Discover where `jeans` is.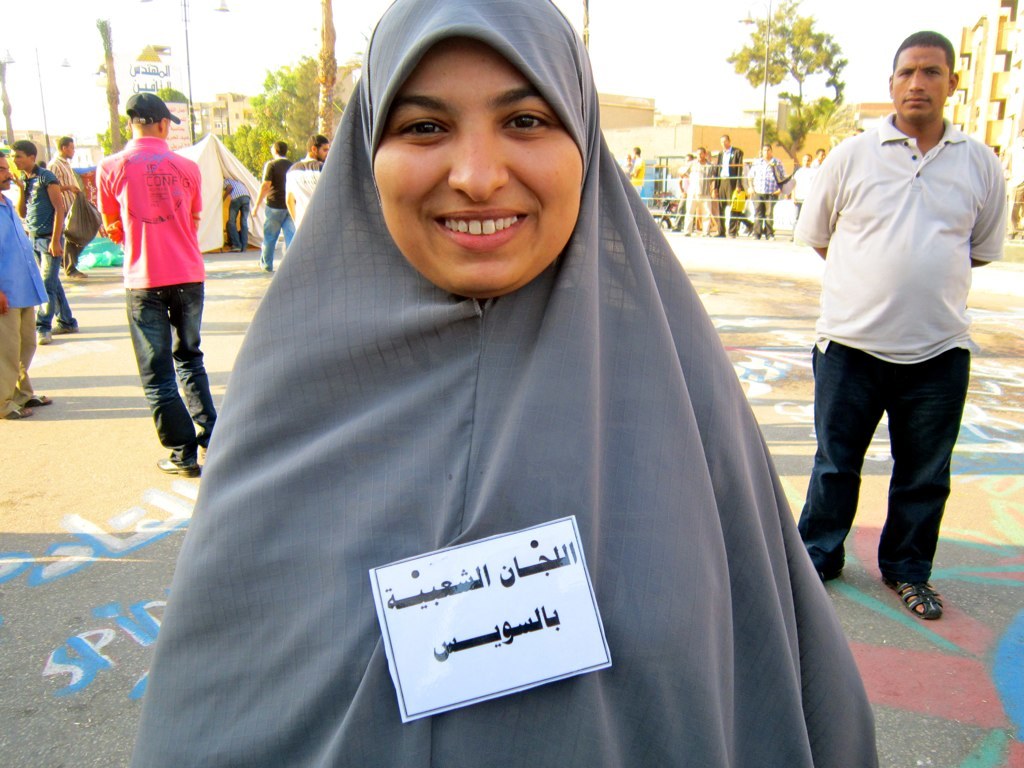
Discovered at l=735, t=214, r=759, b=235.
